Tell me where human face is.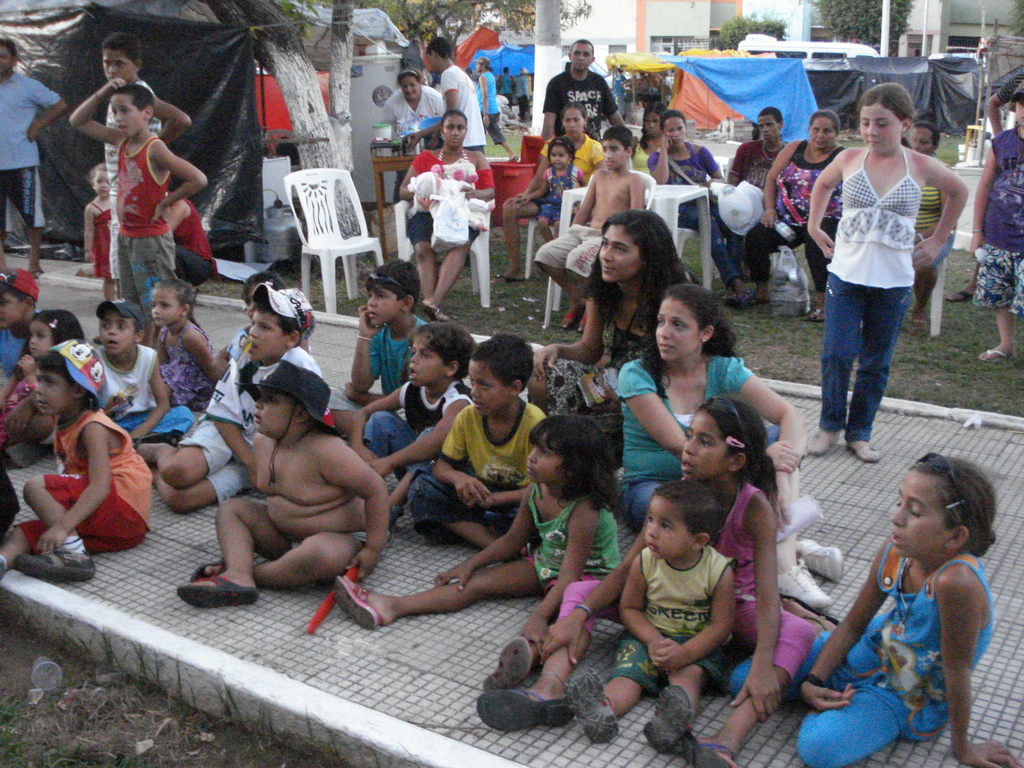
human face is at 652/299/695/367.
